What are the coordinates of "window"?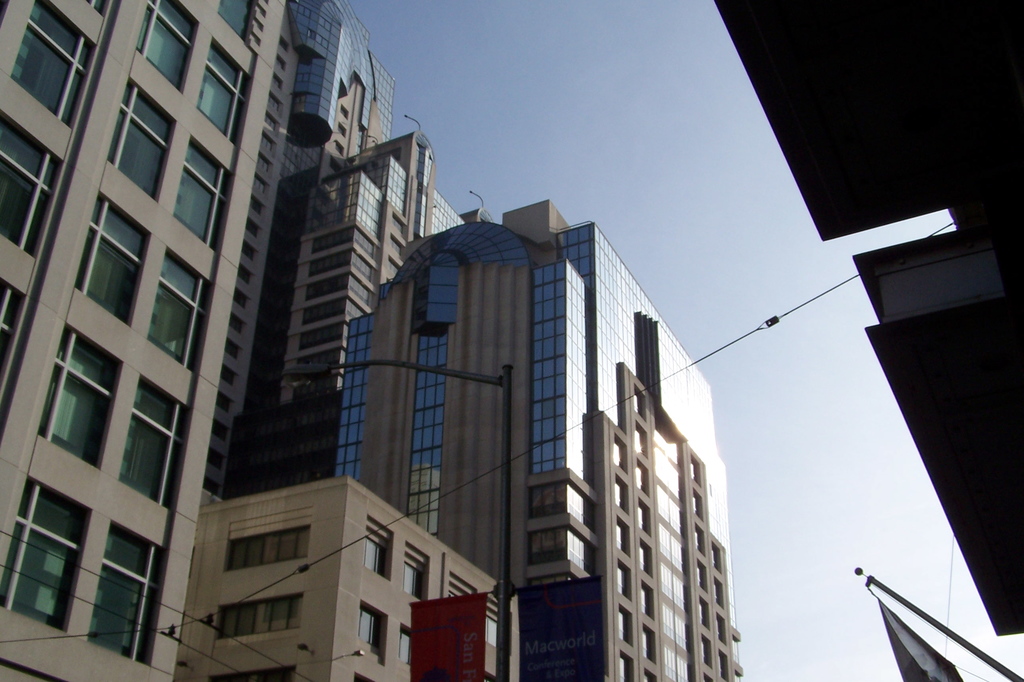
{"left": 76, "top": 191, "right": 149, "bottom": 323}.
